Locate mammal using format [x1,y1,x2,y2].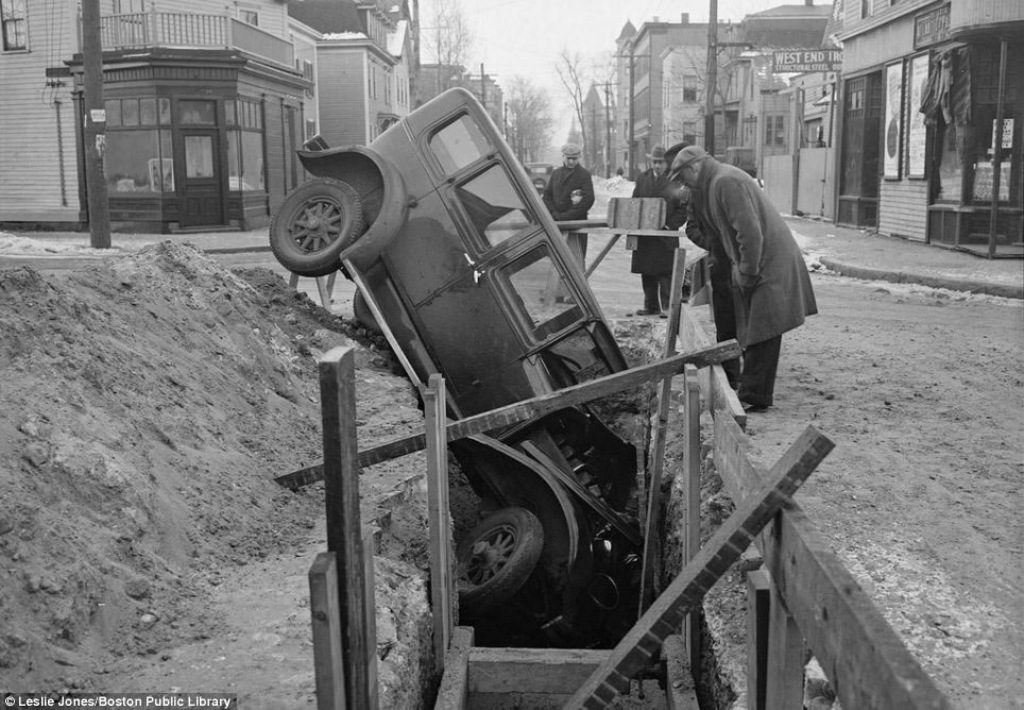
[652,145,815,421].
